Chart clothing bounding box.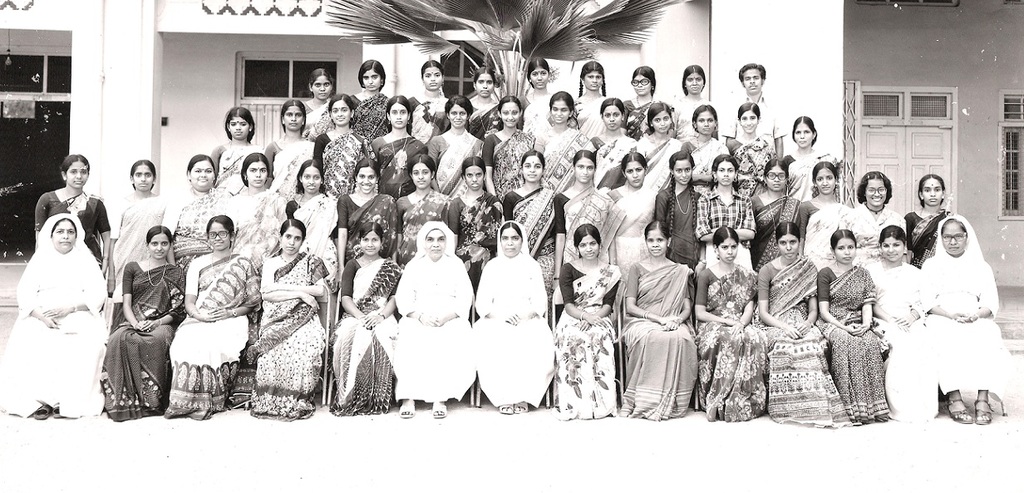
Charted: <box>403,88,455,141</box>.
